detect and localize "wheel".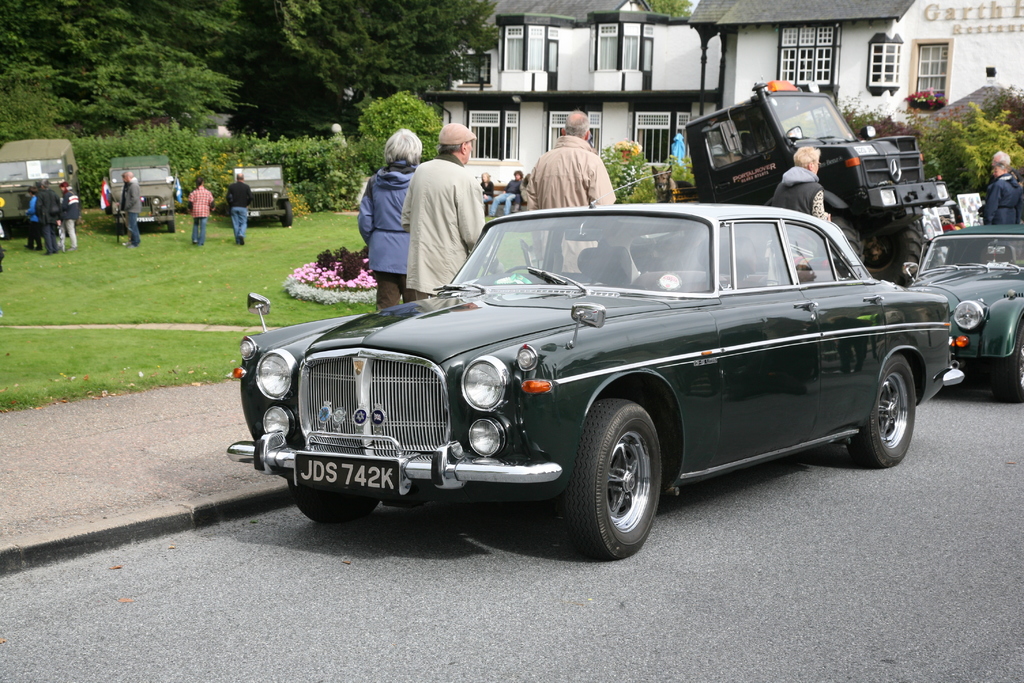
Localized at box(563, 389, 673, 562).
